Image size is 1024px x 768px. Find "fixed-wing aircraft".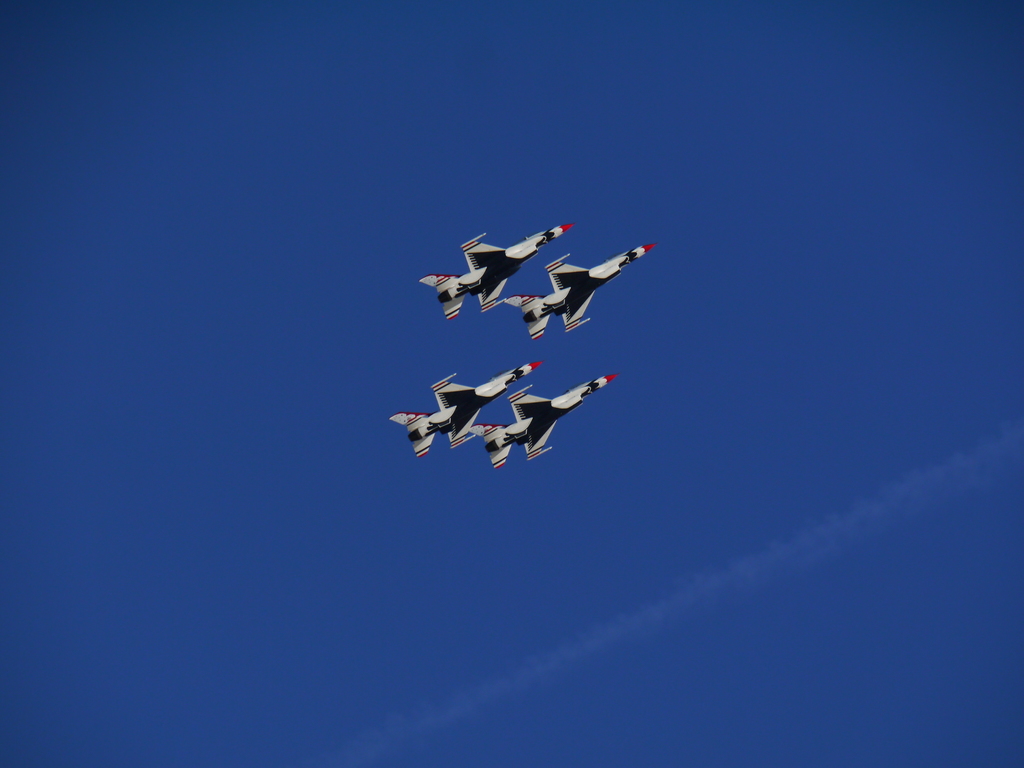
(x1=419, y1=217, x2=577, y2=317).
